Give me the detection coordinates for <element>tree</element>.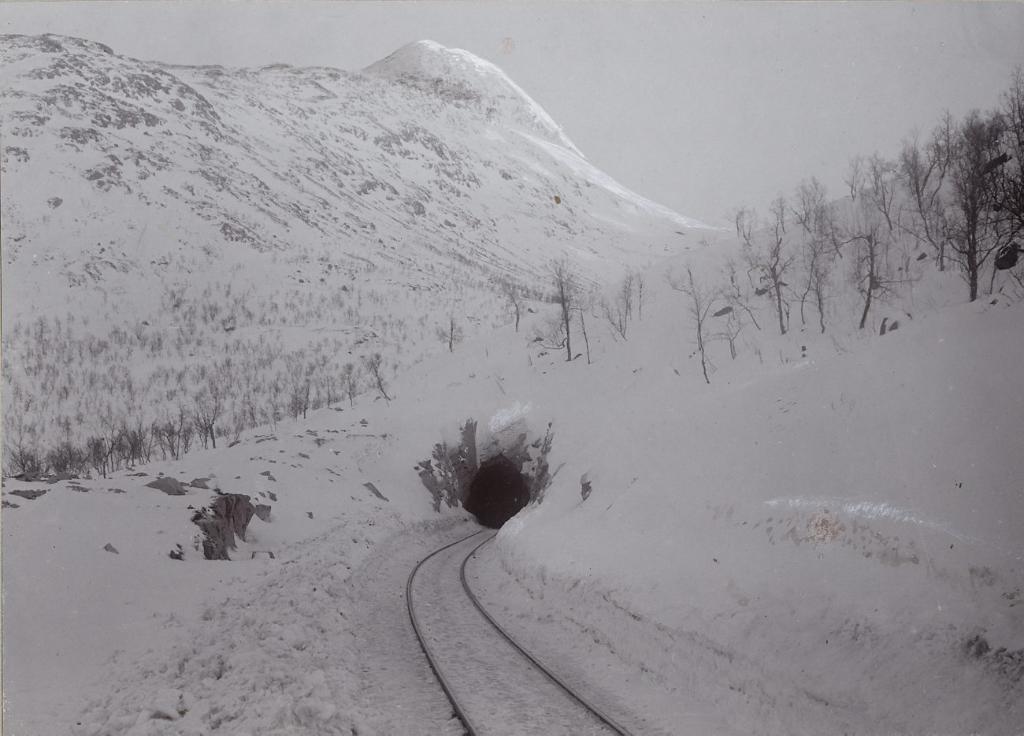
crop(435, 320, 462, 351).
